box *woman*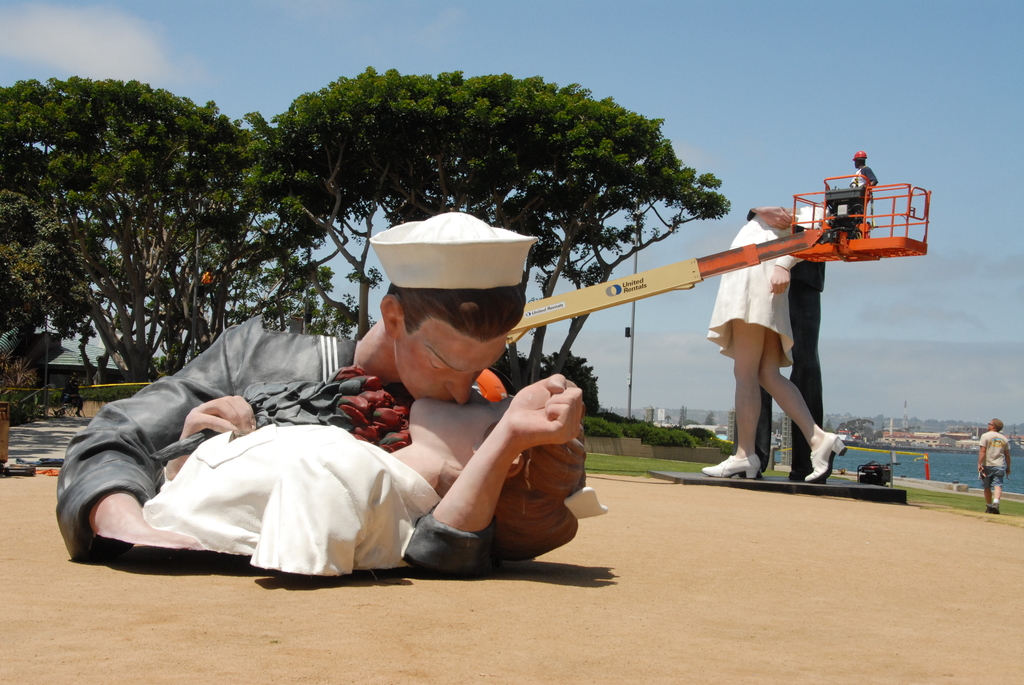
rect(709, 201, 846, 476)
